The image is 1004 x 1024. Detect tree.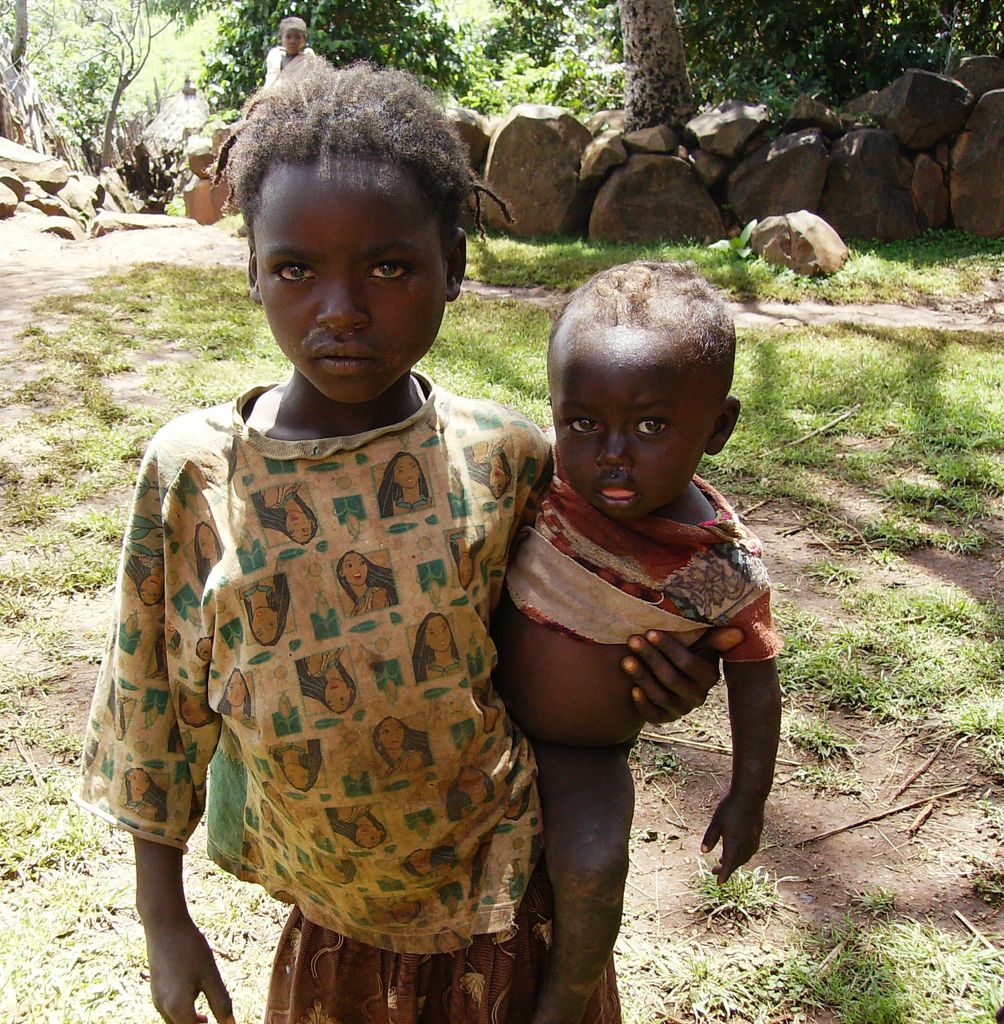
Detection: 0,0,245,177.
